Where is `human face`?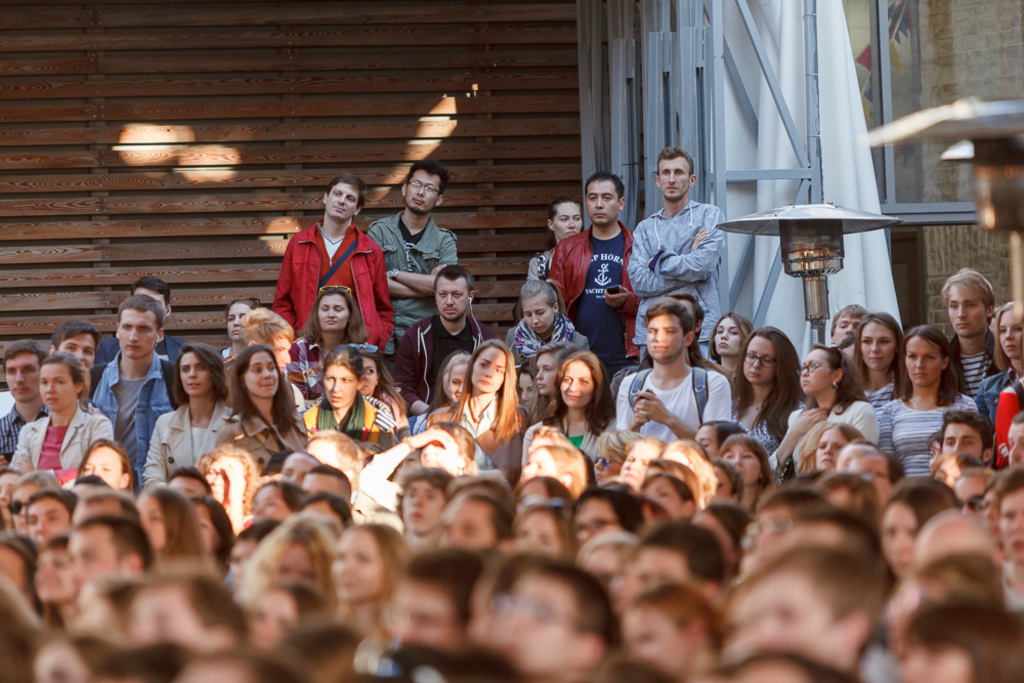
(723,446,759,487).
